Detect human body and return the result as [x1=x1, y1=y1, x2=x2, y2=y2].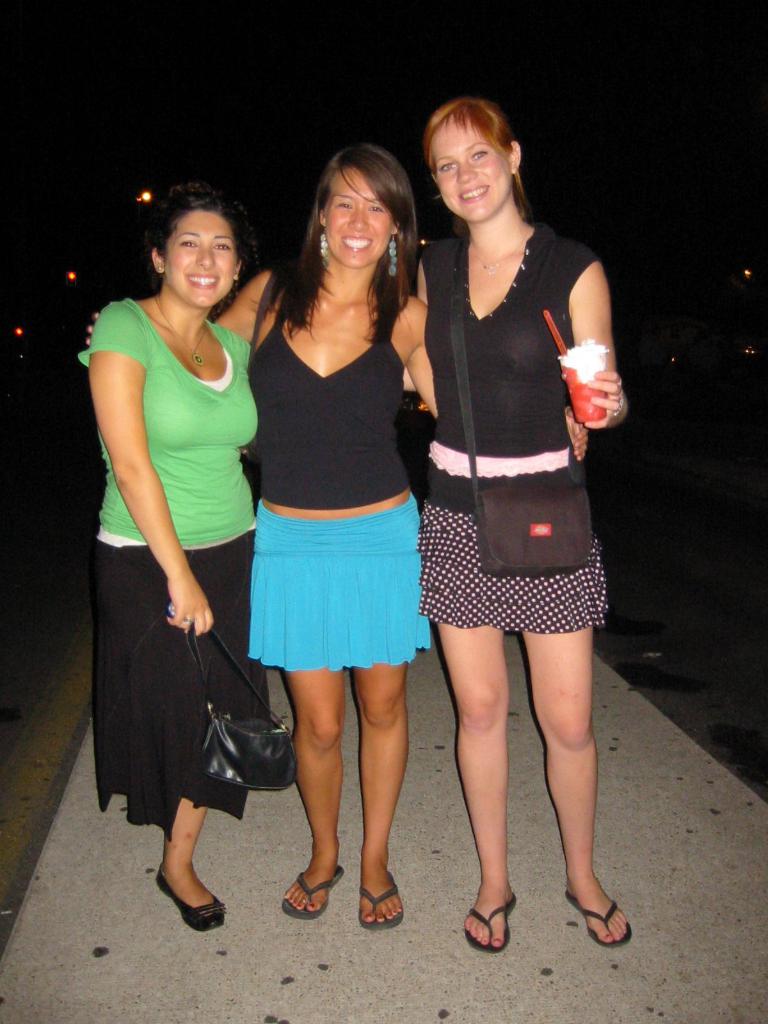
[x1=86, y1=142, x2=588, y2=931].
